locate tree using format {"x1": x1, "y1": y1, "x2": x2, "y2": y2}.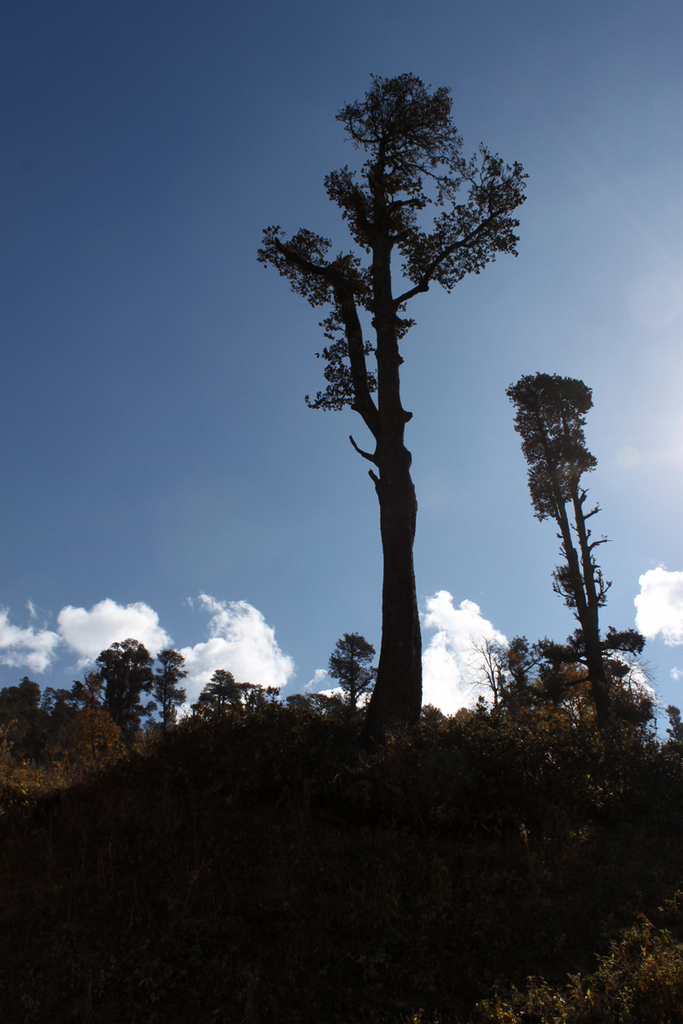
{"x1": 324, "y1": 632, "x2": 380, "y2": 719}.
